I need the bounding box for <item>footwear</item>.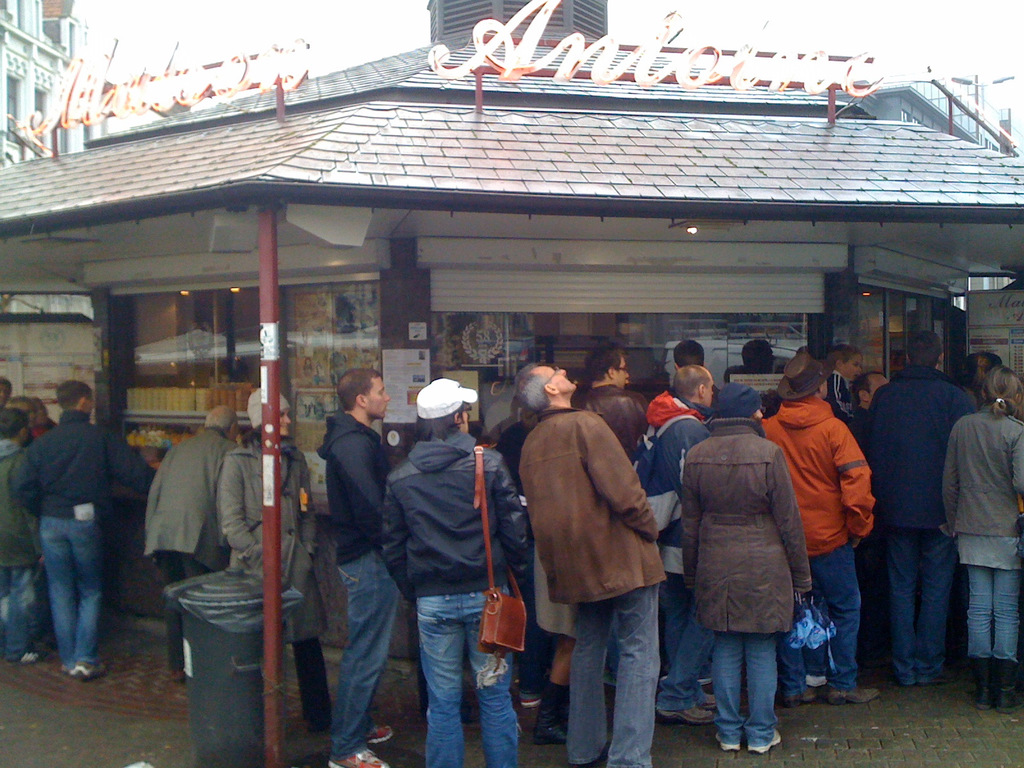
Here it is: box(22, 648, 44, 662).
